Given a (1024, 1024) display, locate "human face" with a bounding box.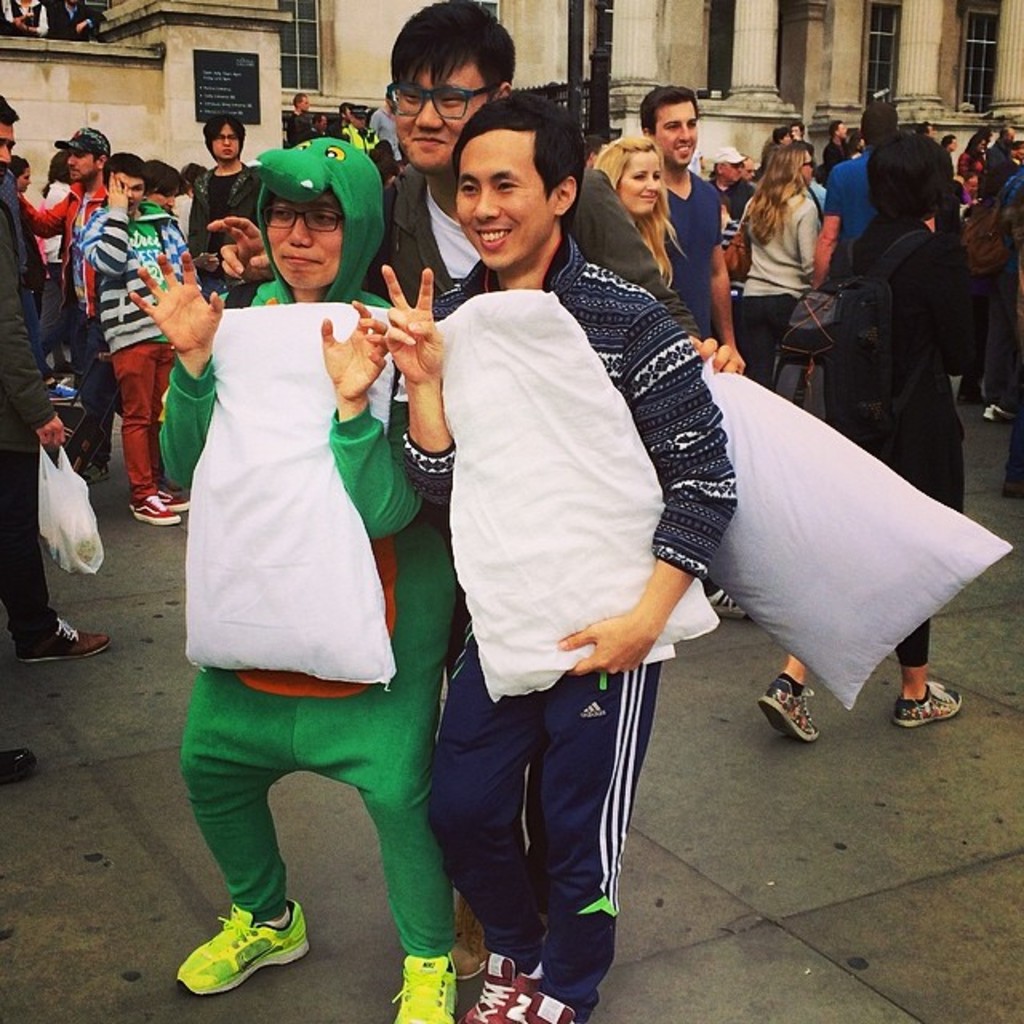
Located: detection(264, 187, 341, 286).
